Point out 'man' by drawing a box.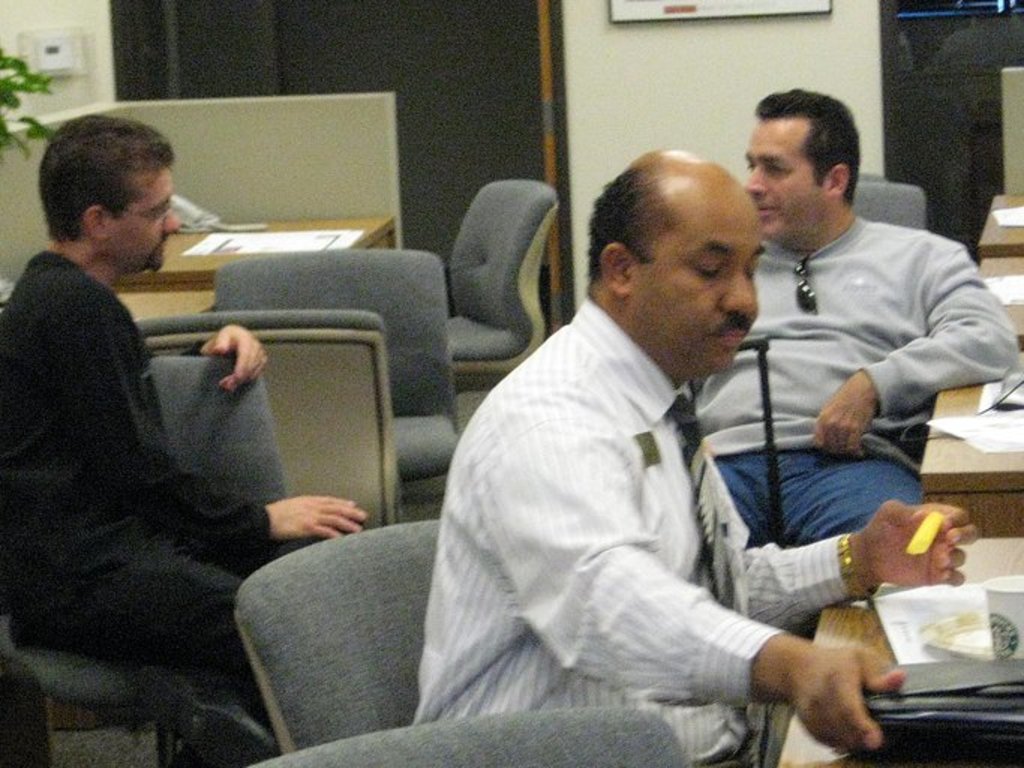
(x1=409, y1=148, x2=979, y2=767).
